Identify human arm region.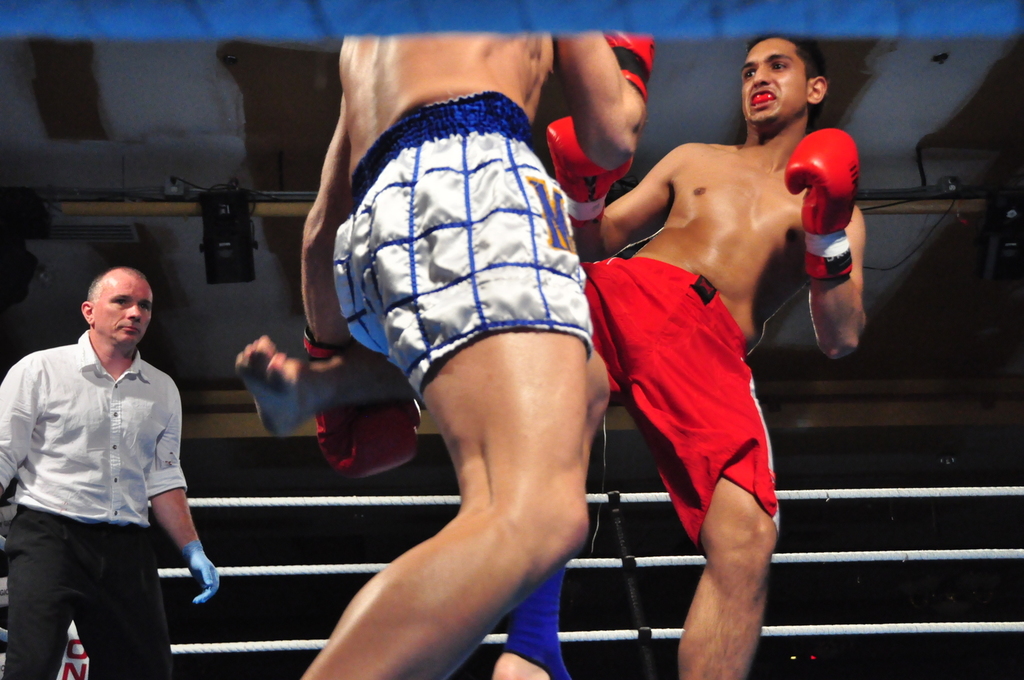
Region: detection(775, 123, 870, 362).
